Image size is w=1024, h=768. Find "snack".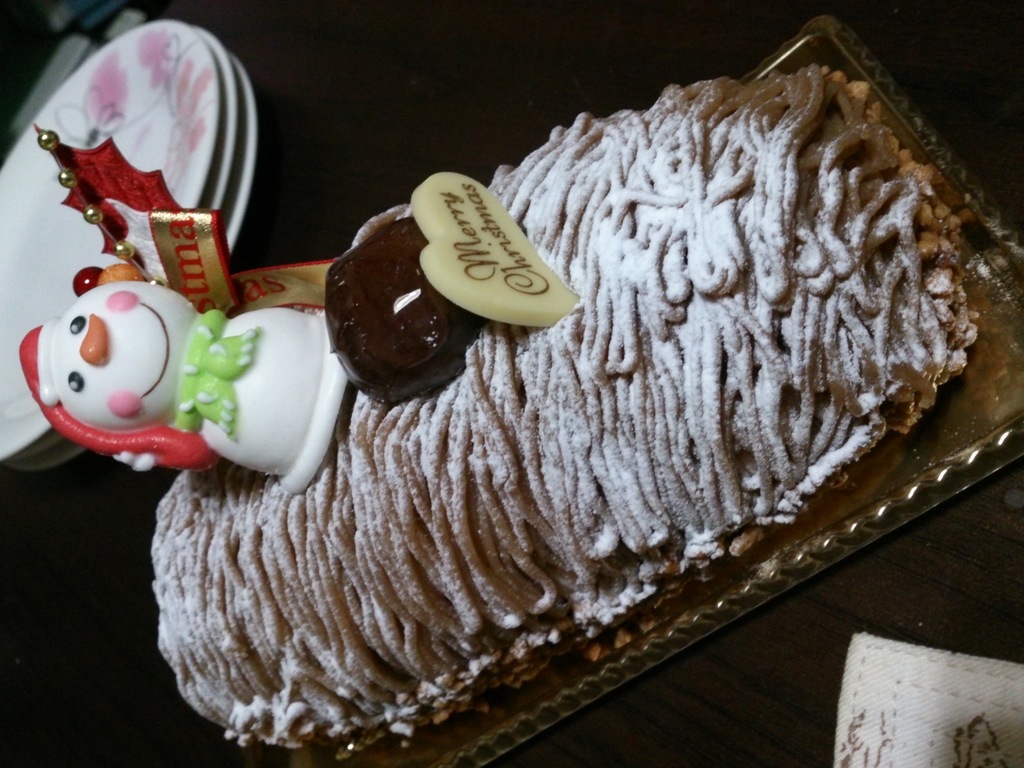
{"x1": 6, "y1": 50, "x2": 1023, "y2": 767}.
